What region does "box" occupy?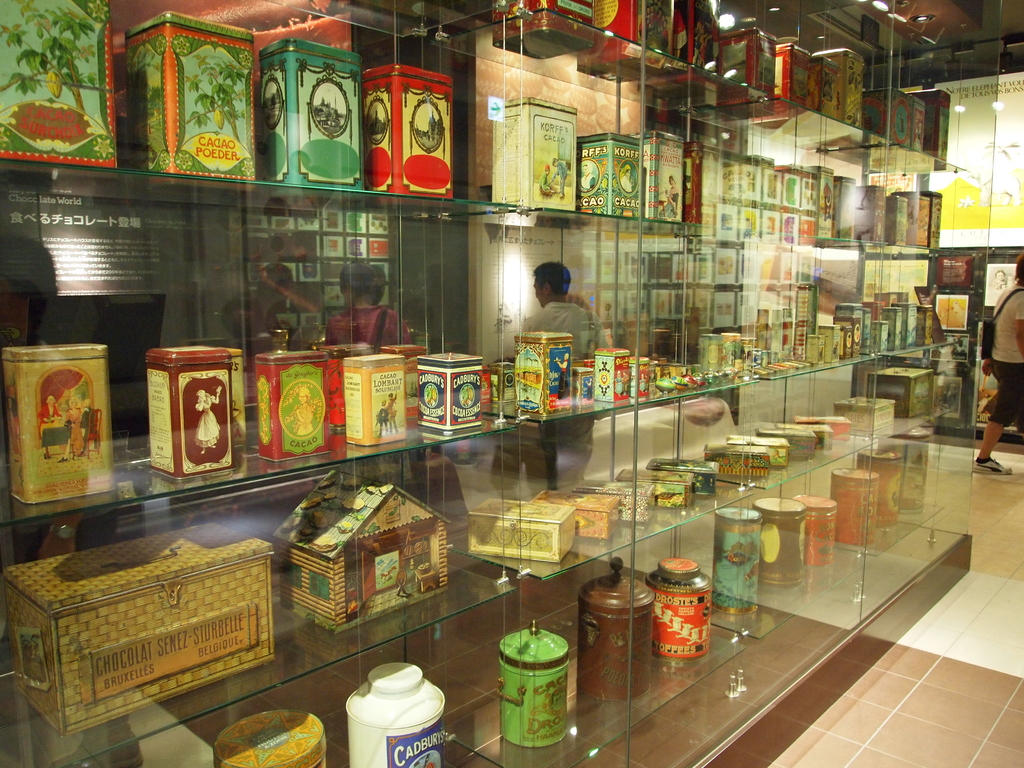
<bbox>0, 0, 125, 163</bbox>.
